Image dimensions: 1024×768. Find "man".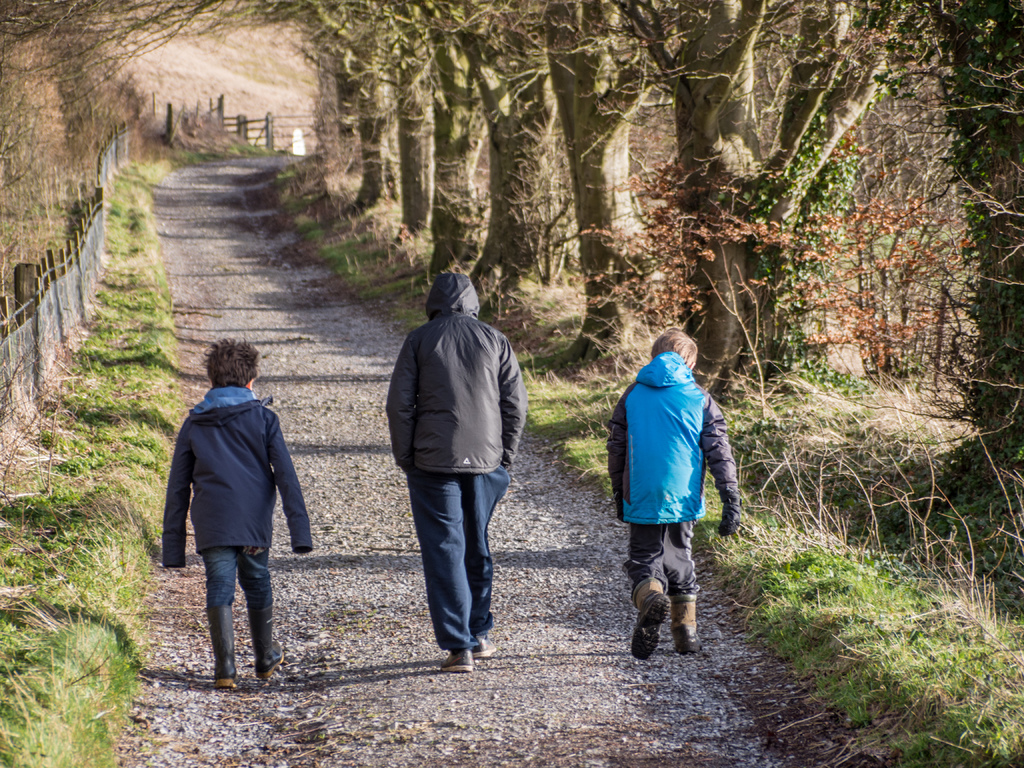
(left=159, top=341, right=307, bottom=696).
